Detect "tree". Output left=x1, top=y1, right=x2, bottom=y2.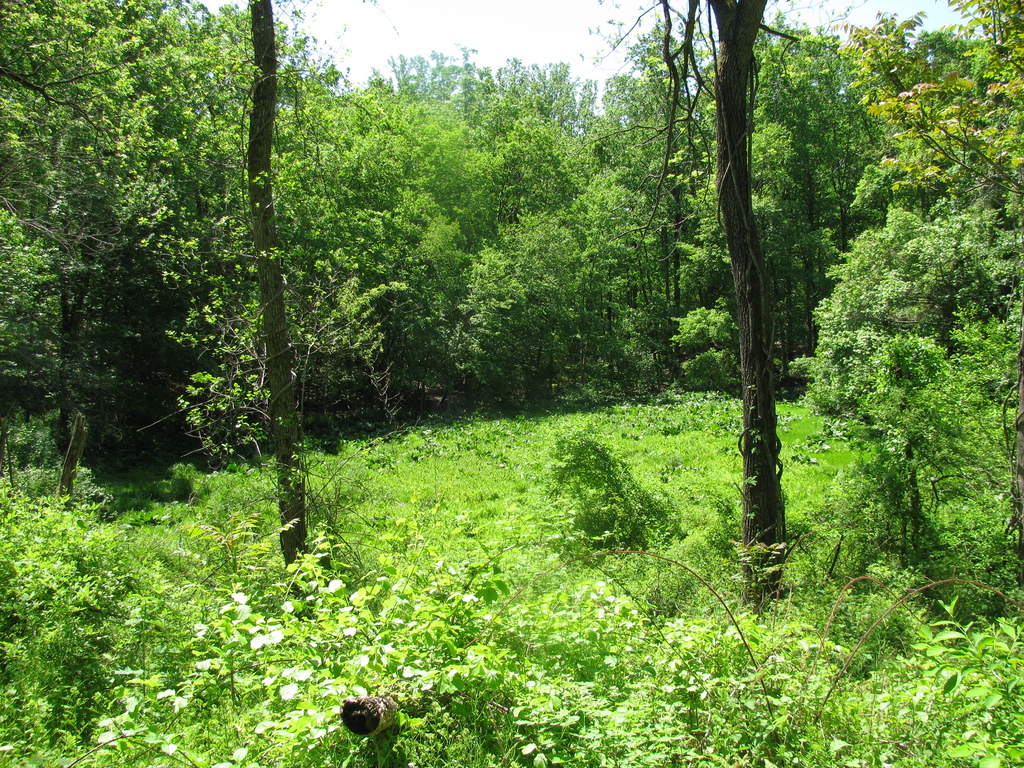
left=801, top=0, right=1023, bottom=627.
